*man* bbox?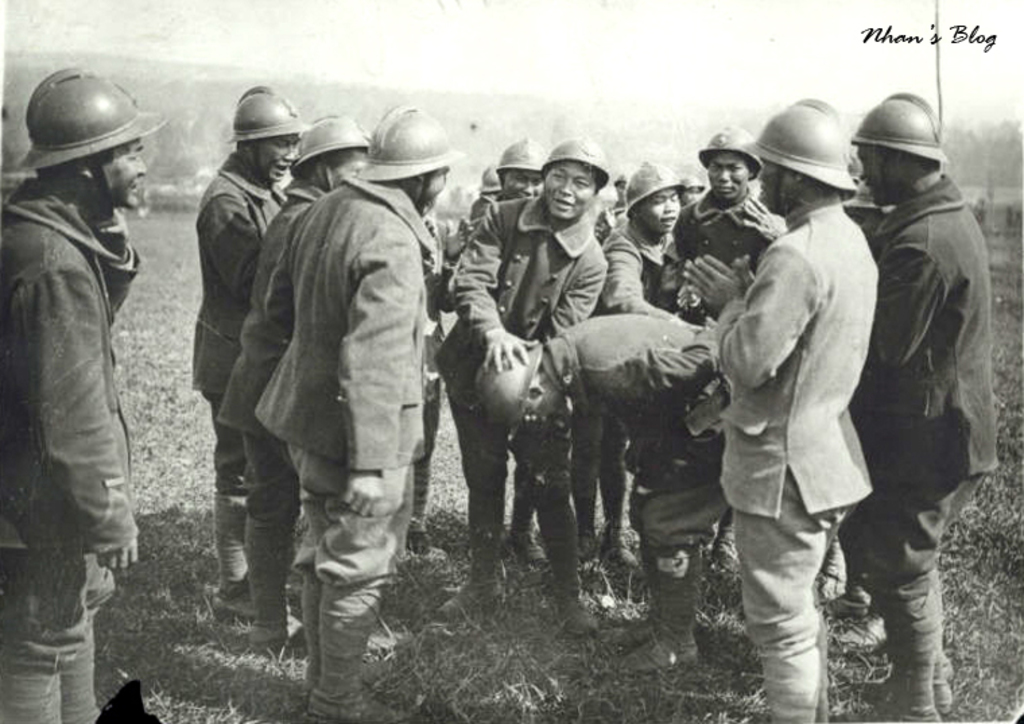
crop(222, 116, 371, 658)
